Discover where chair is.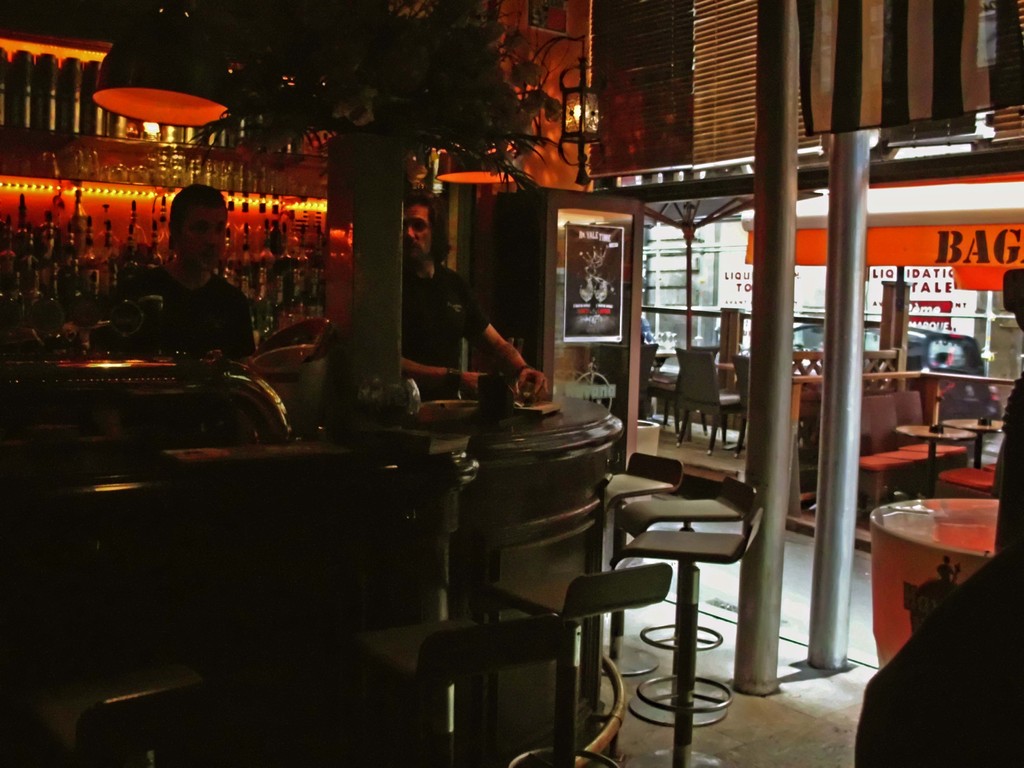
Discovered at 593,452,684,675.
